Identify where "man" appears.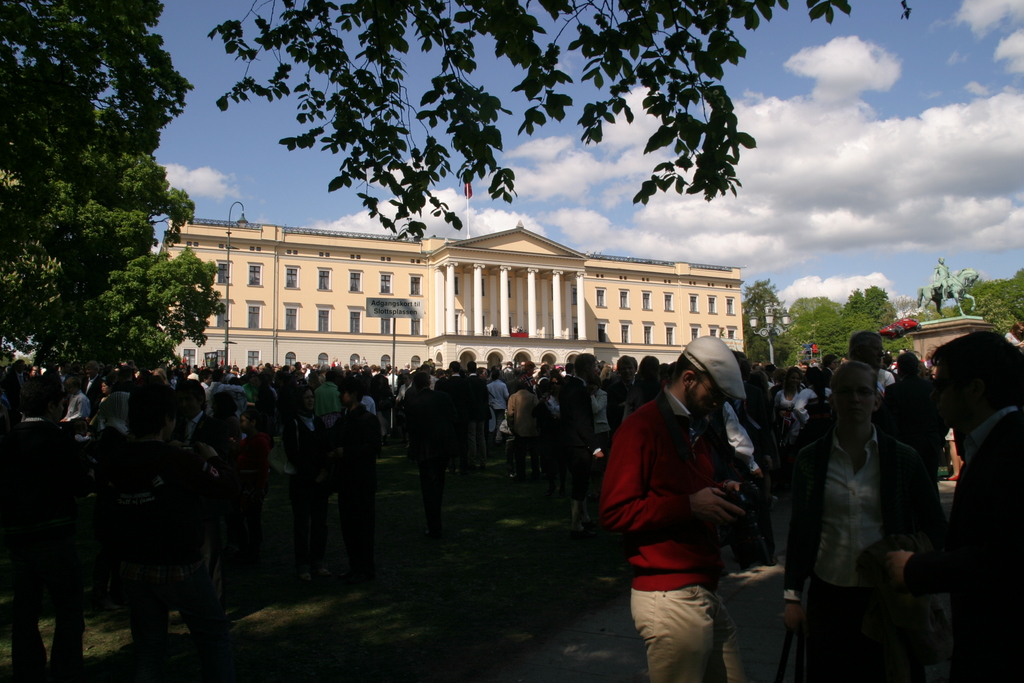
Appears at <box>871,331,1023,682</box>.
